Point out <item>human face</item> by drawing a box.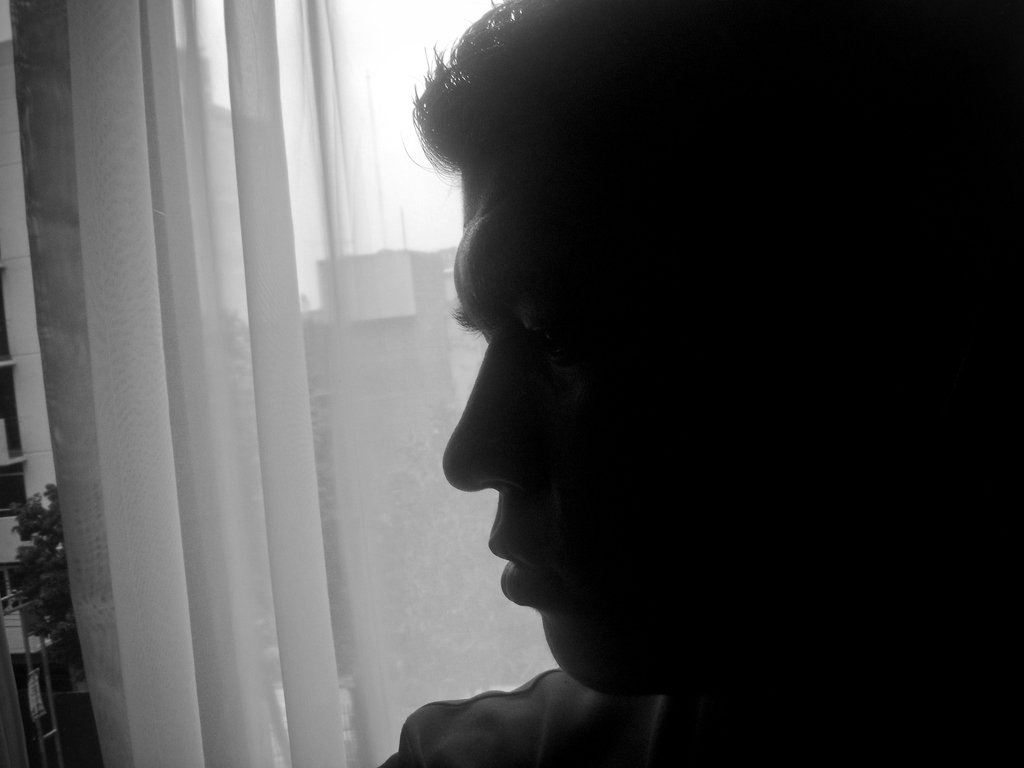
Rect(444, 145, 694, 700).
